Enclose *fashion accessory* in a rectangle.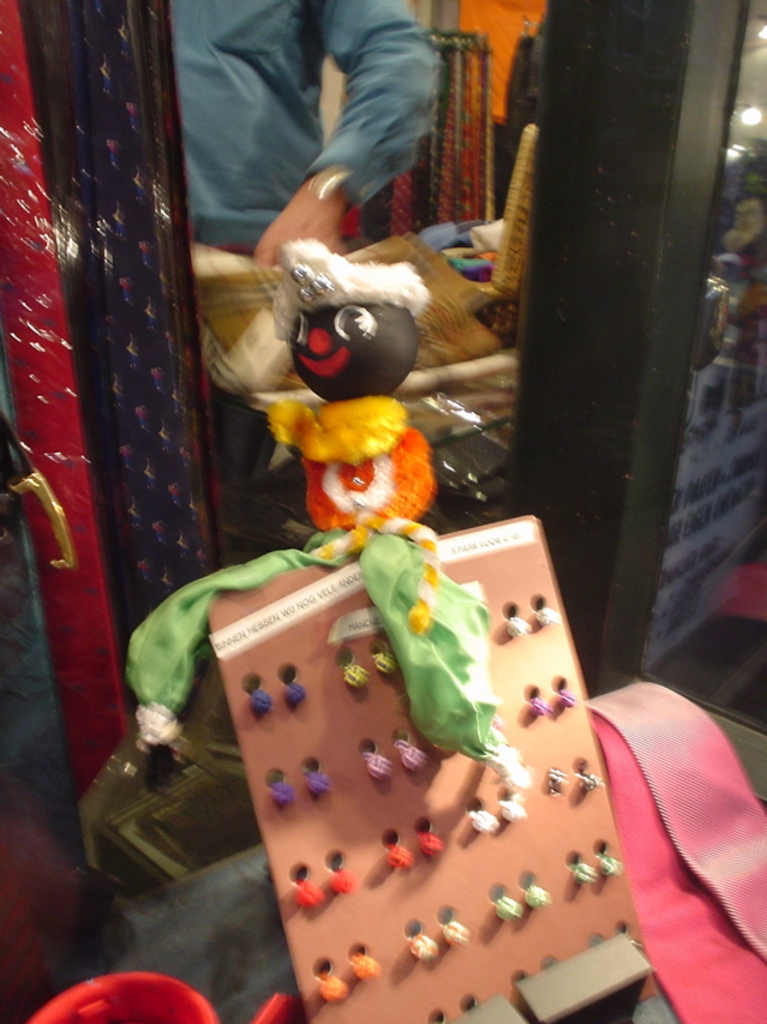
[x1=312, y1=510, x2=437, y2=641].
